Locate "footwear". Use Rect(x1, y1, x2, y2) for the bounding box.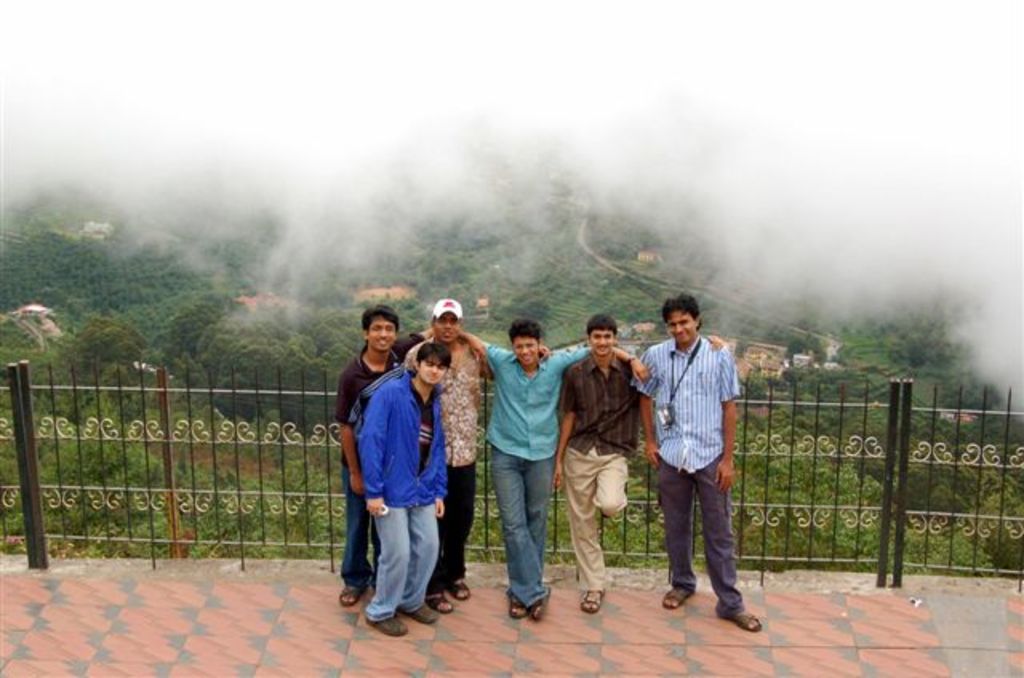
Rect(581, 588, 608, 616).
